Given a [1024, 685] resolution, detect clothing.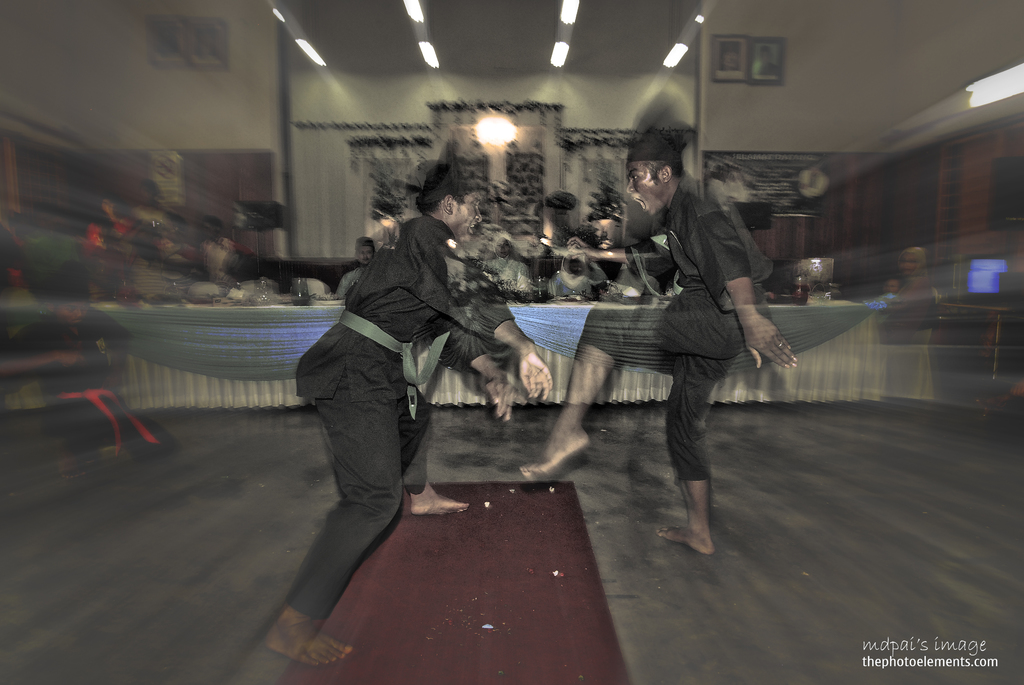
{"x1": 284, "y1": 185, "x2": 483, "y2": 580}.
